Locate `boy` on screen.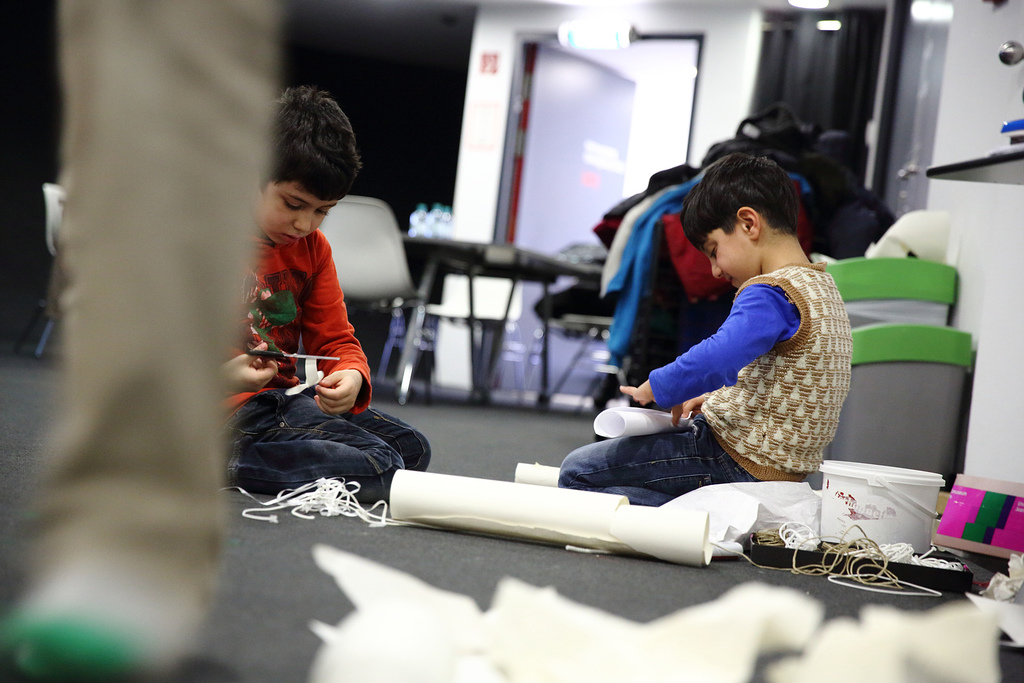
On screen at Rect(211, 95, 431, 544).
